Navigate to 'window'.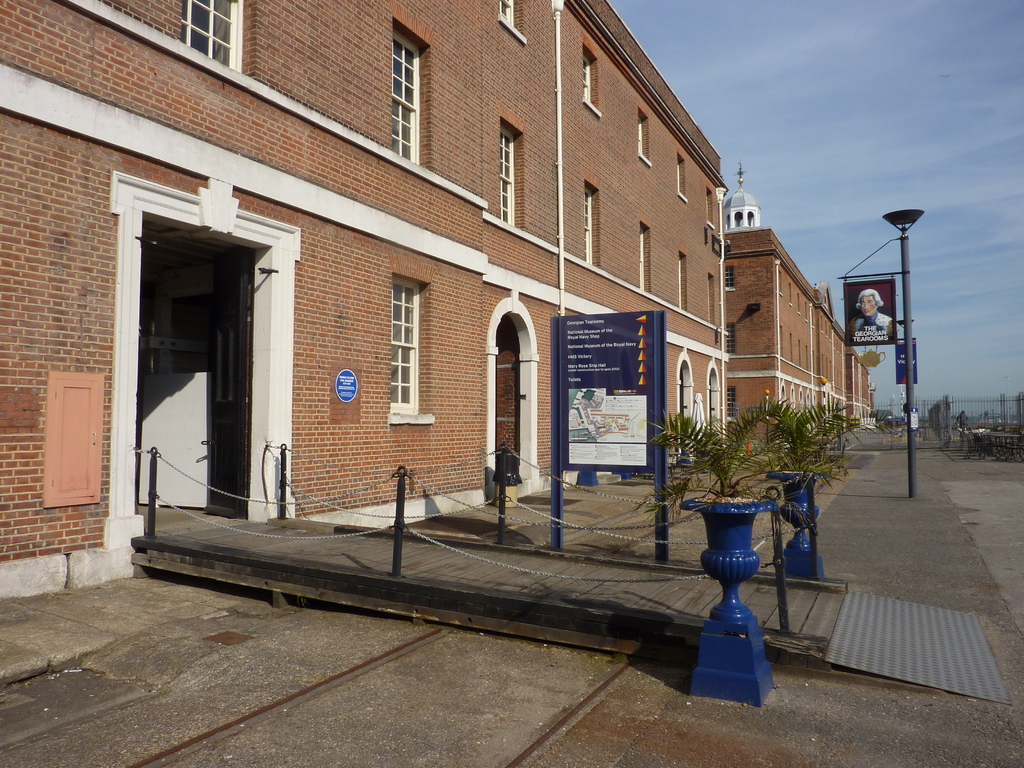
Navigation target: bbox=(496, 121, 523, 225).
